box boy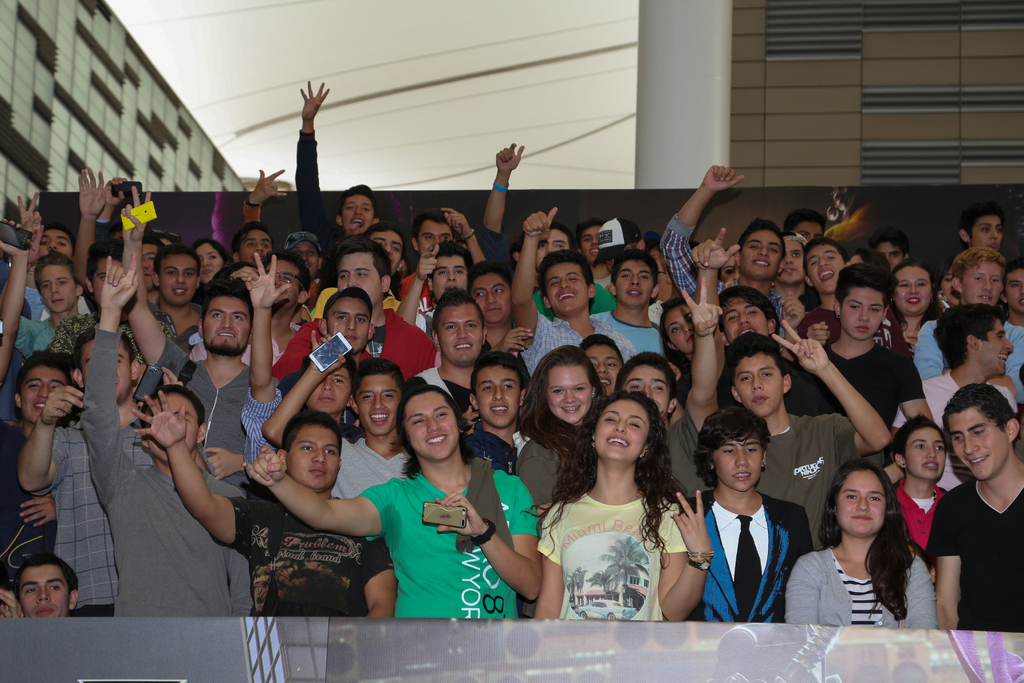
x1=397, y1=287, x2=490, y2=426
